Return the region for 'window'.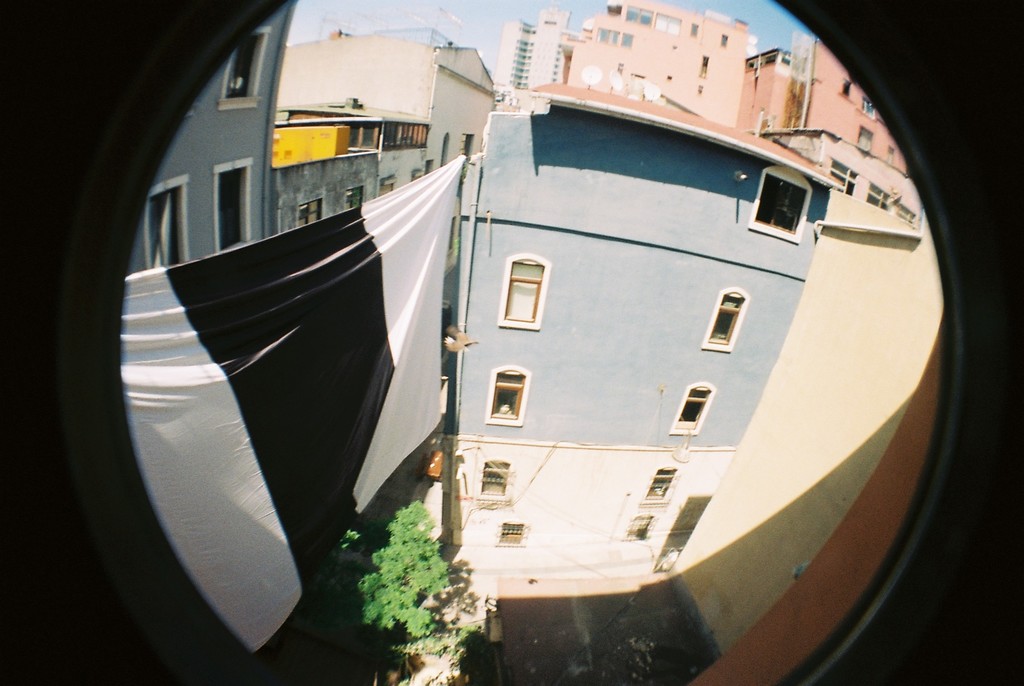
(893, 200, 921, 227).
